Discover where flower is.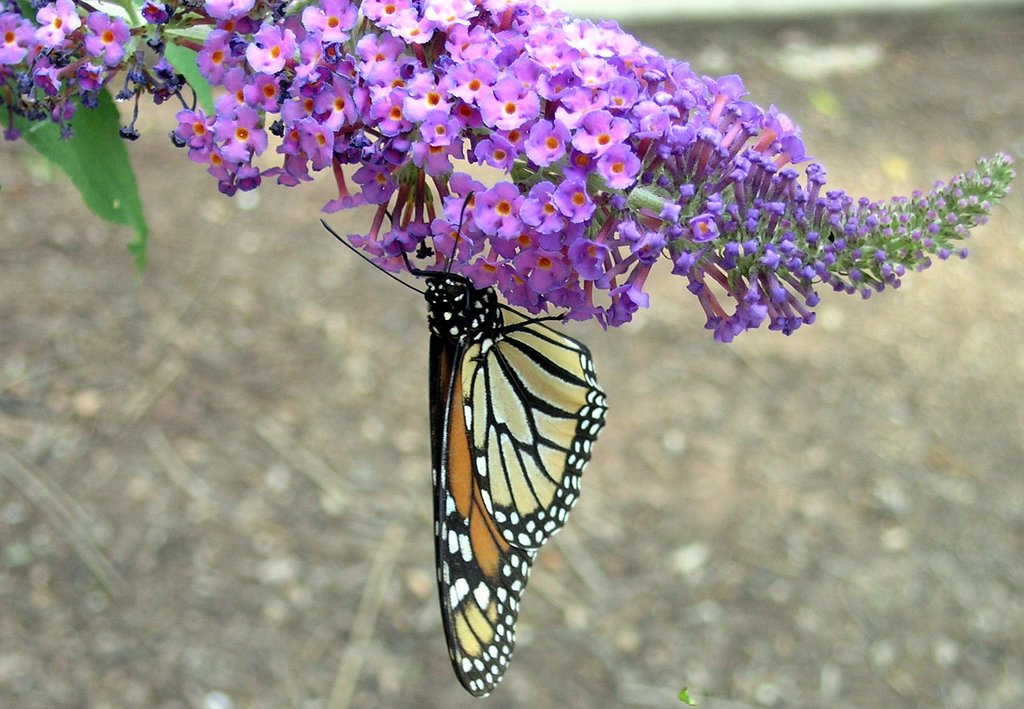
Discovered at locate(33, 0, 79, 48).
